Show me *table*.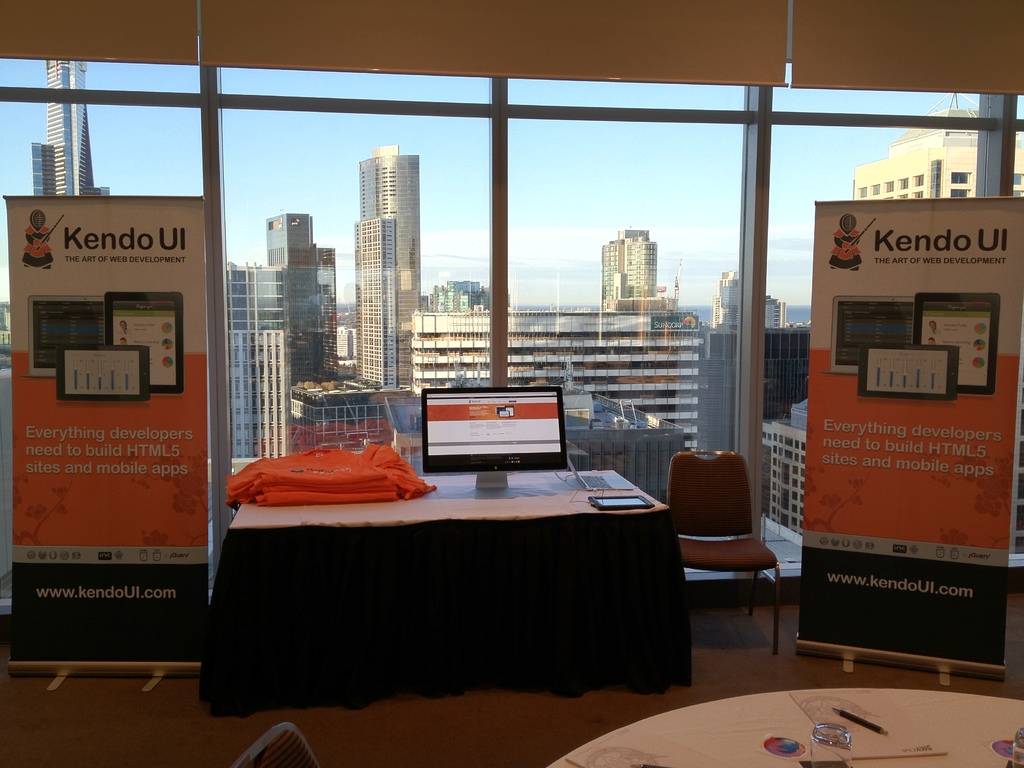
*table* is here: bbox=(217, 427, 697, 726).
